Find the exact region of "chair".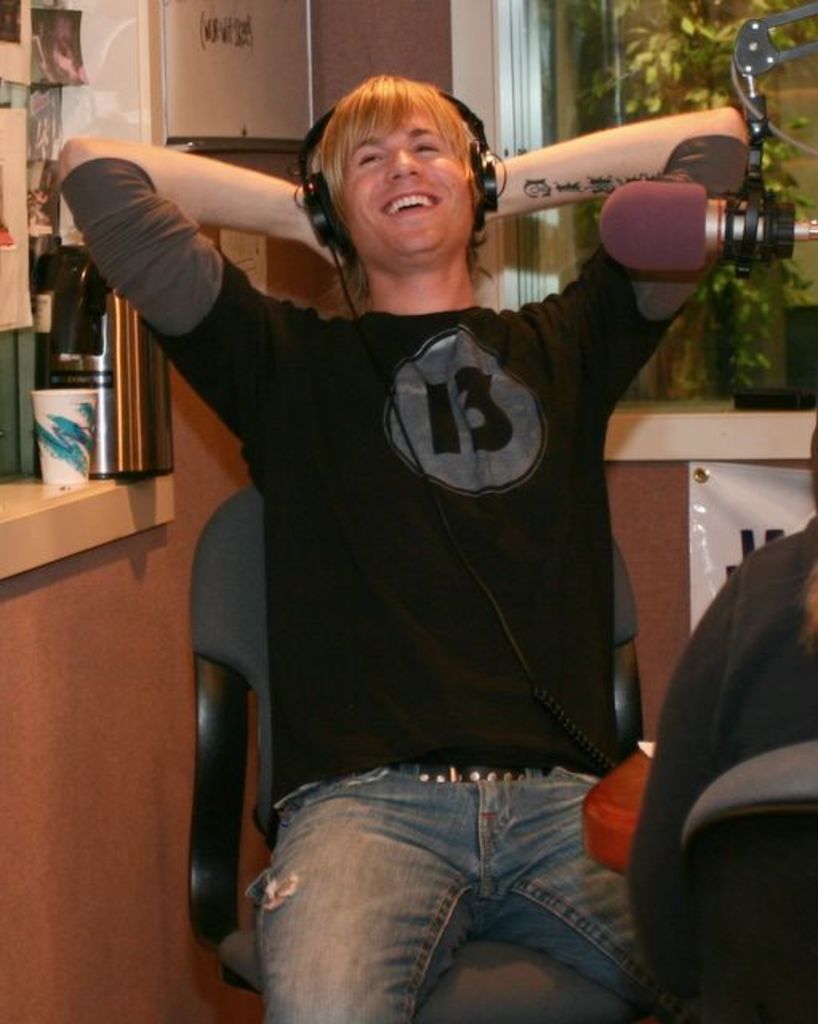
Exact region: [left=184, top=483, right=648, bottom=1021].
